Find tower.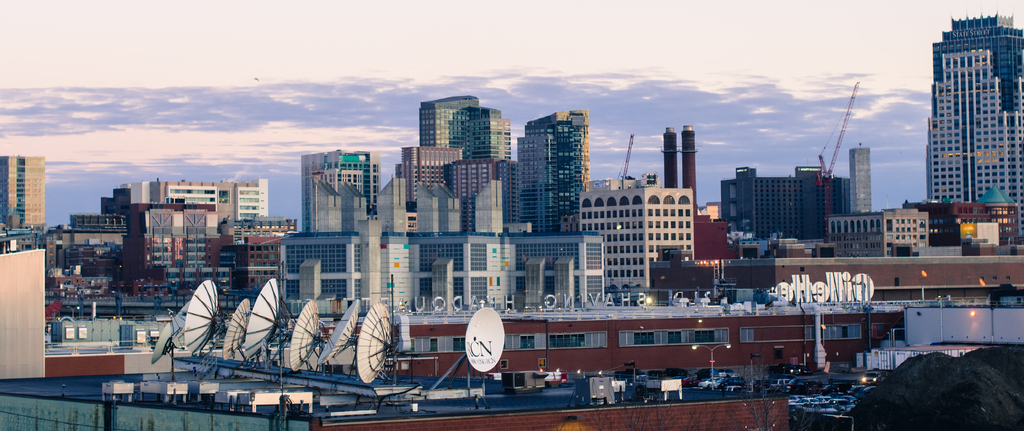
rect(376, 176, 407, 240).
